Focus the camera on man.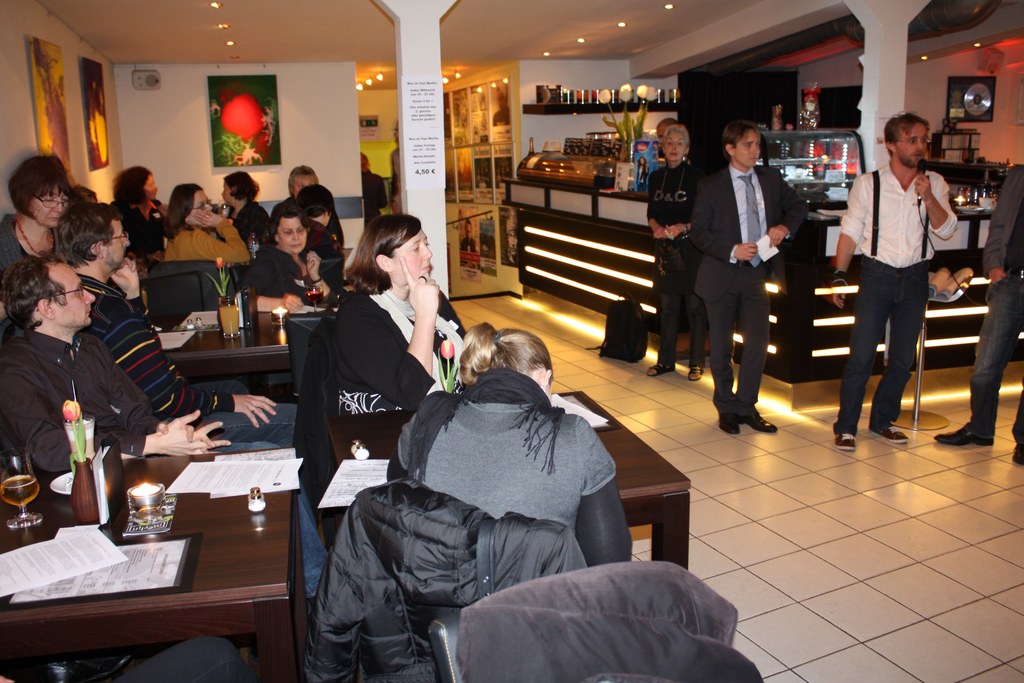
Focus region: detection(692, 122, 813, 437).
